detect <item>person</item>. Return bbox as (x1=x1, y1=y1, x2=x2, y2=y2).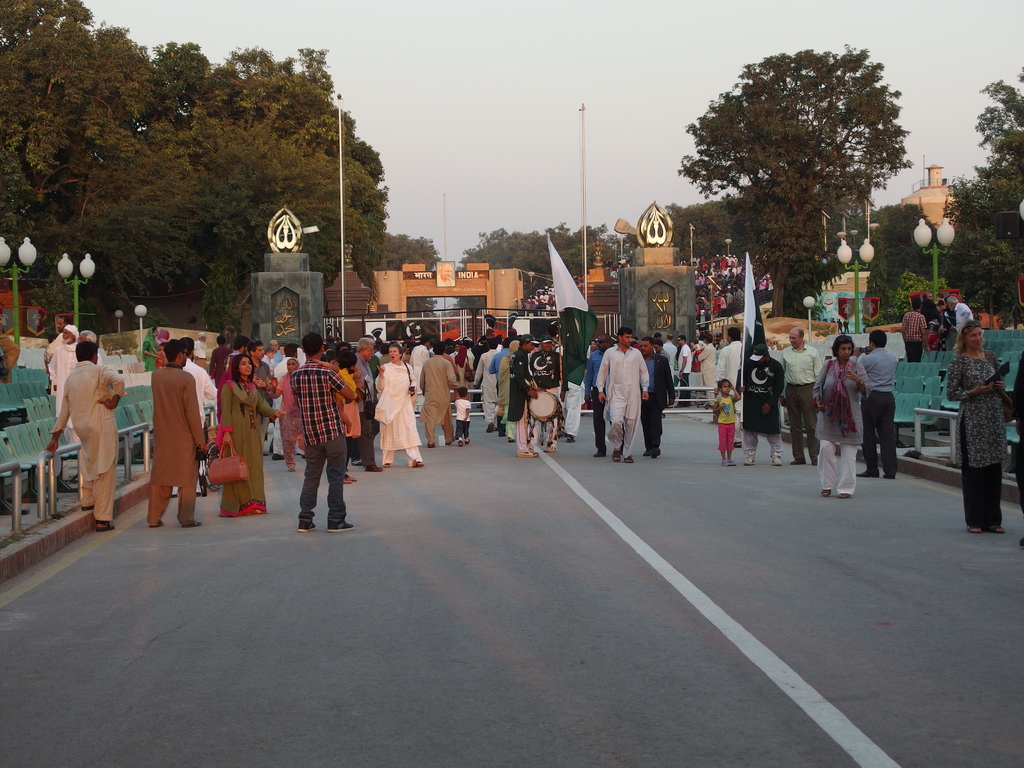
(x1=739, y1=343, x2=784, y2=465).
